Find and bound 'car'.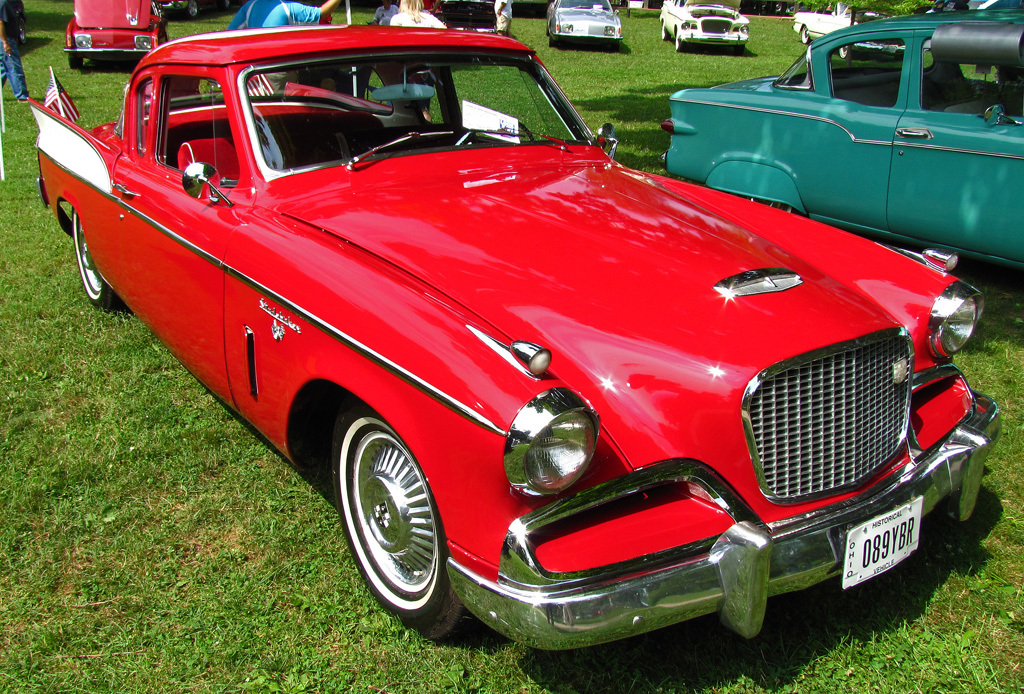
Bound: 791/5/896/47.
